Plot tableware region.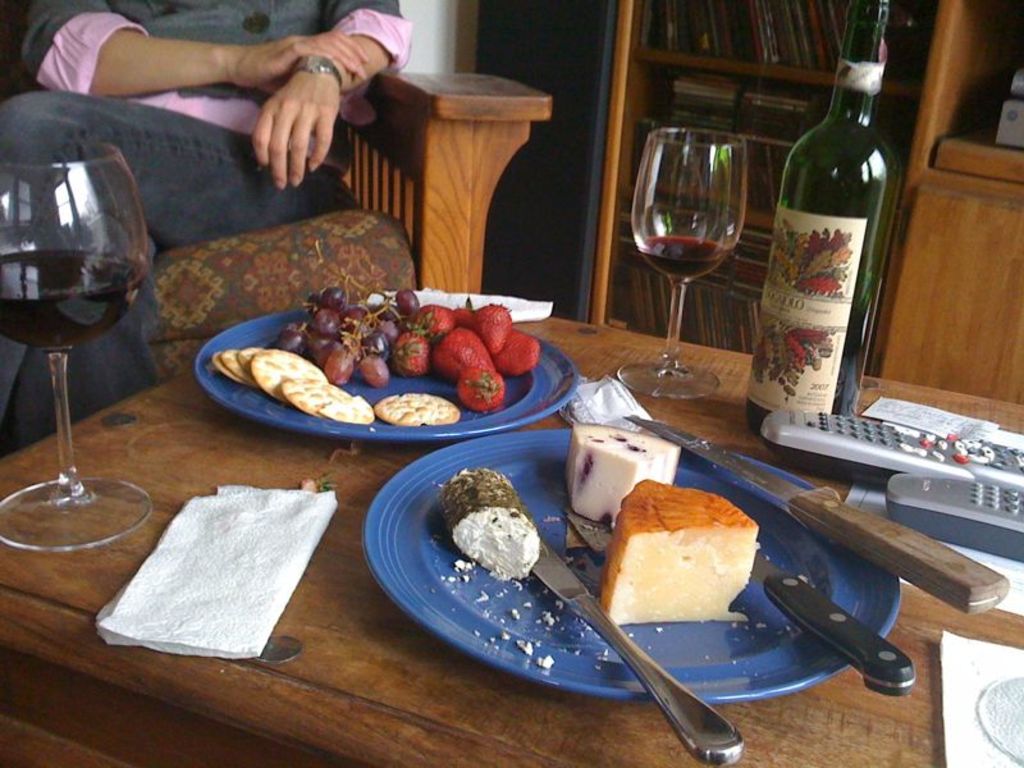
Plotted at (left=362, top=426, right=901, bottom=701).
